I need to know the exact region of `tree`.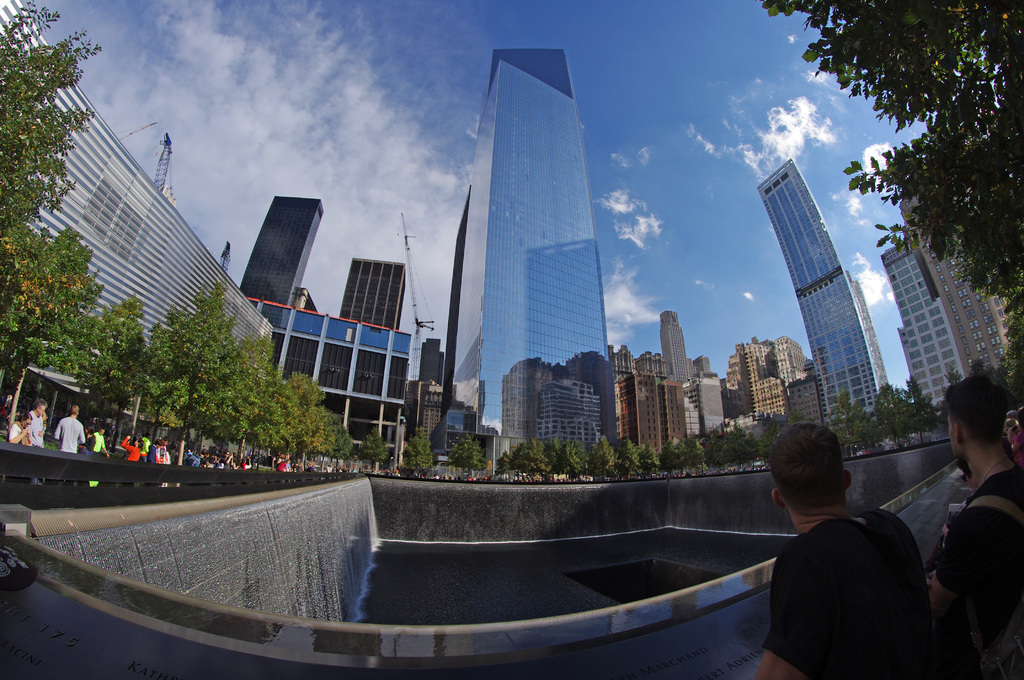
Region: <bbox>403, 432, 436, 478</bbox>.
